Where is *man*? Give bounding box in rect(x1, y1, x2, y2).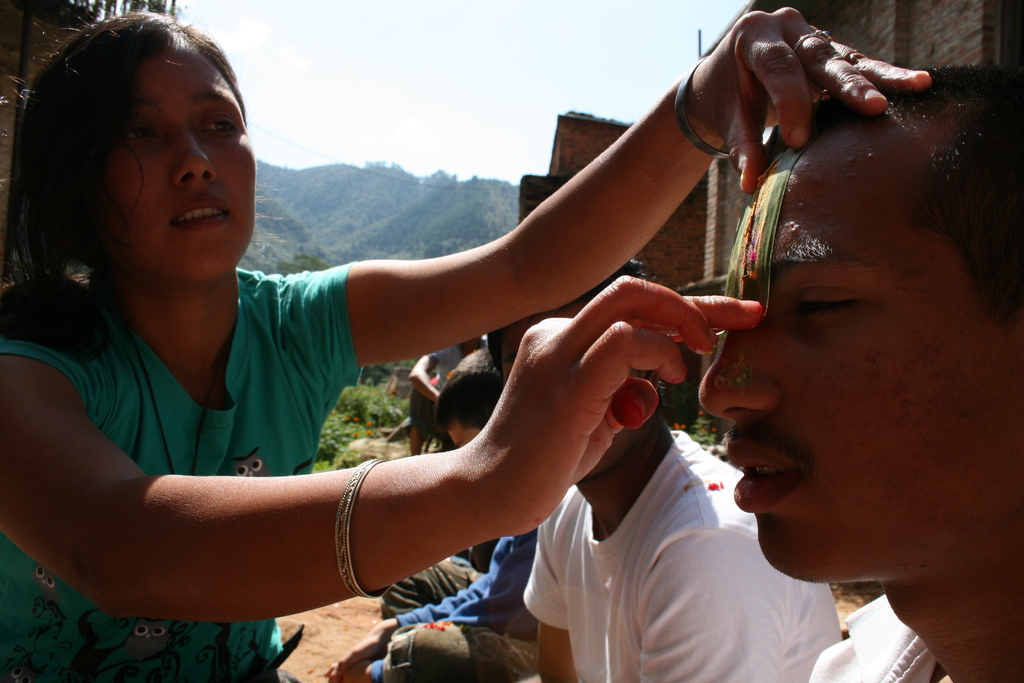
rect(701, 66, 1023, 682).
